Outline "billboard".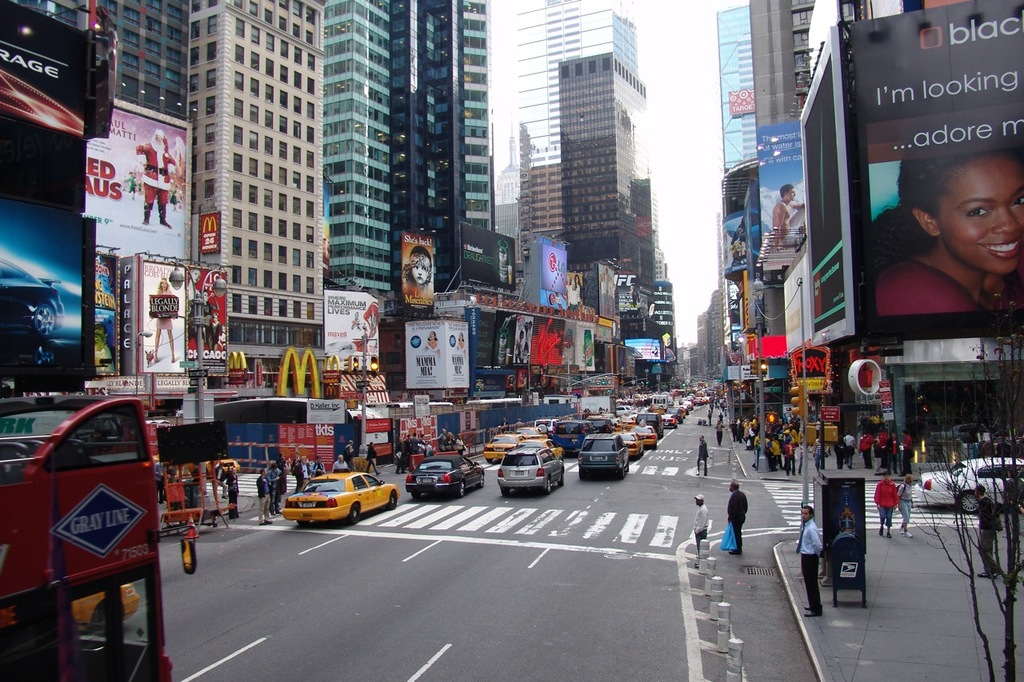
Outline: bbox(304, 399, 344, 424).
